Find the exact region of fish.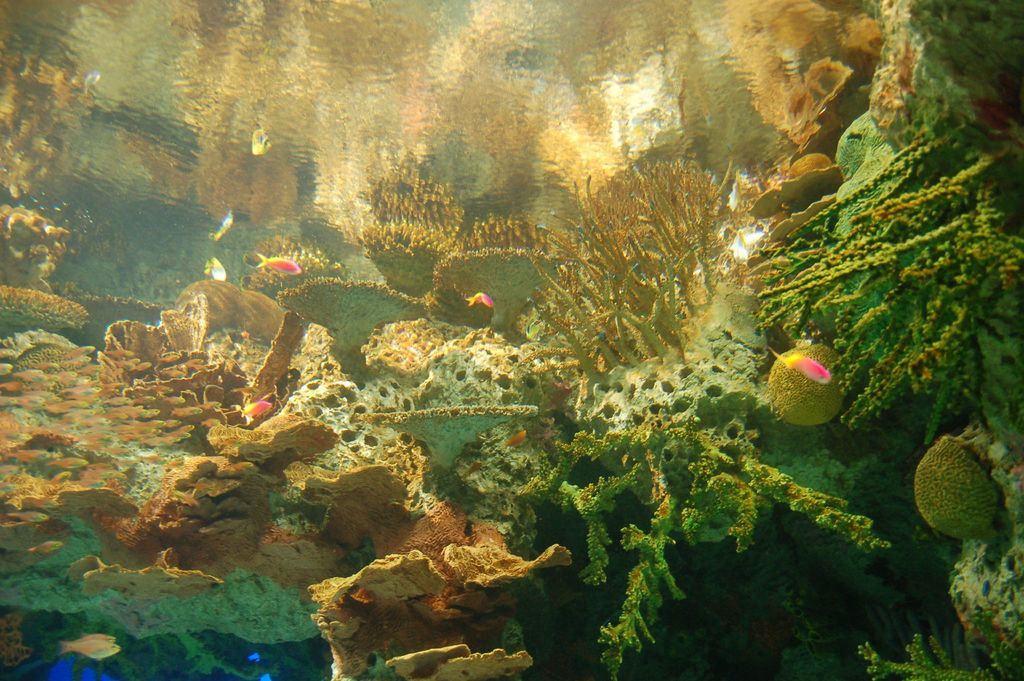
Exact region: 83:71:98:95.
